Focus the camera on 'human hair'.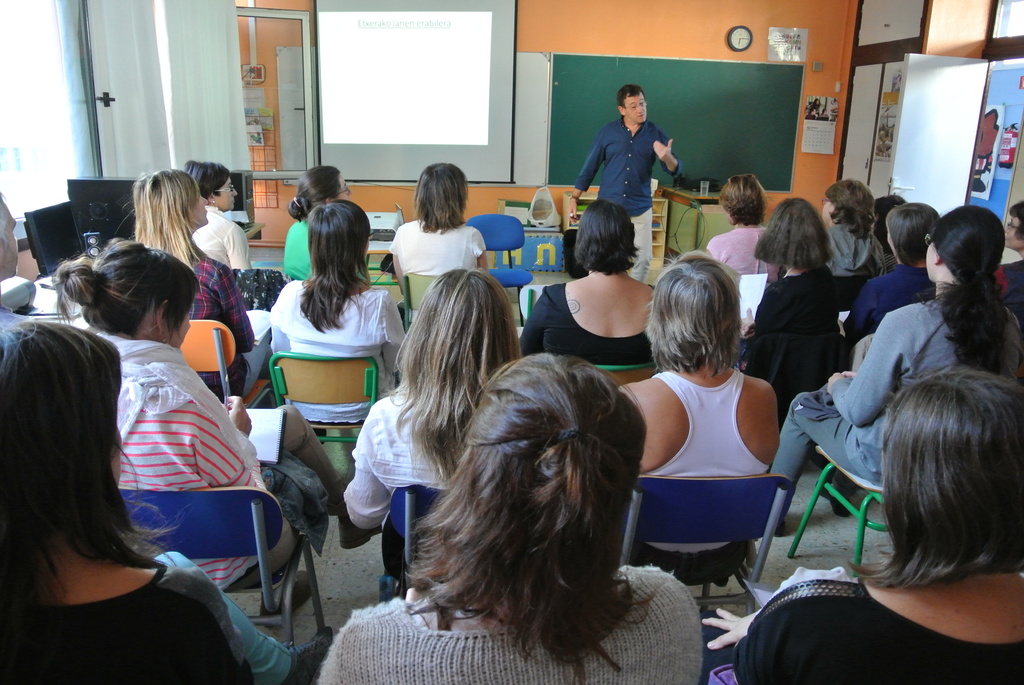
Focus region: [871, 193, 902, 249].
